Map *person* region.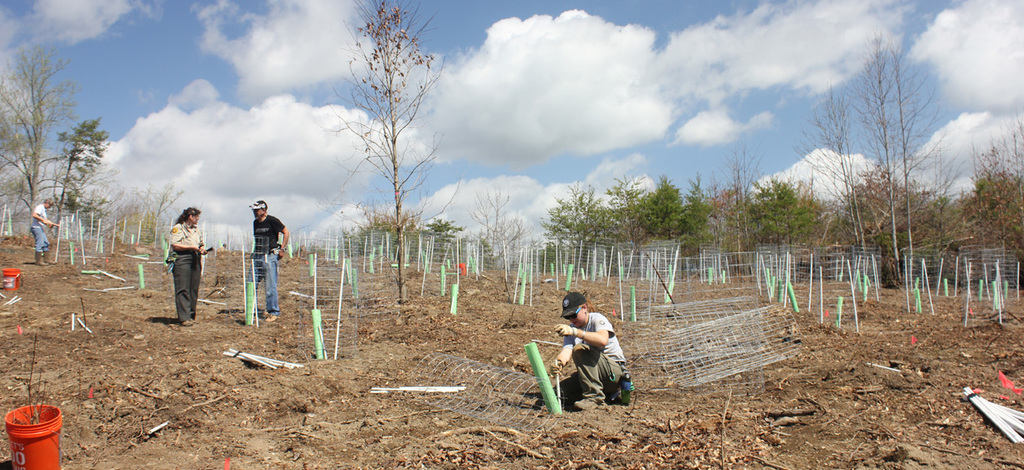
Mapped to BBox(550, 293, 628, 409).
